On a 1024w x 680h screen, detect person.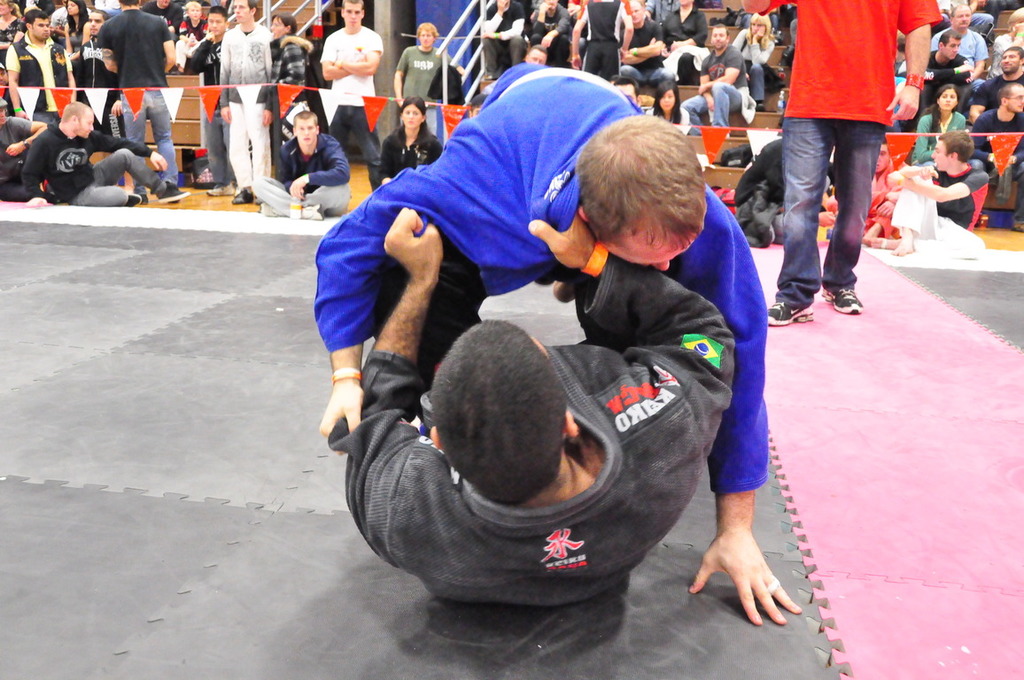
{"x1": 483, "y1": 0, "x2": 530, "y2": 79}.
